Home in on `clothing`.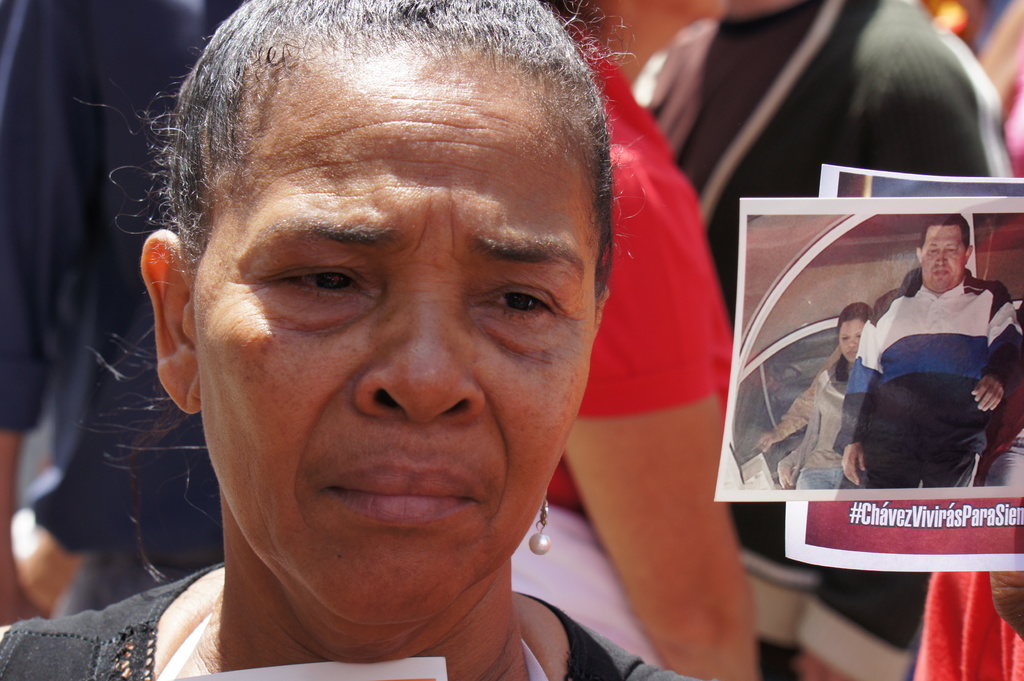
Homed in at {"left": 841, "top": 253, "right": 1014, "bottom": 499}.
